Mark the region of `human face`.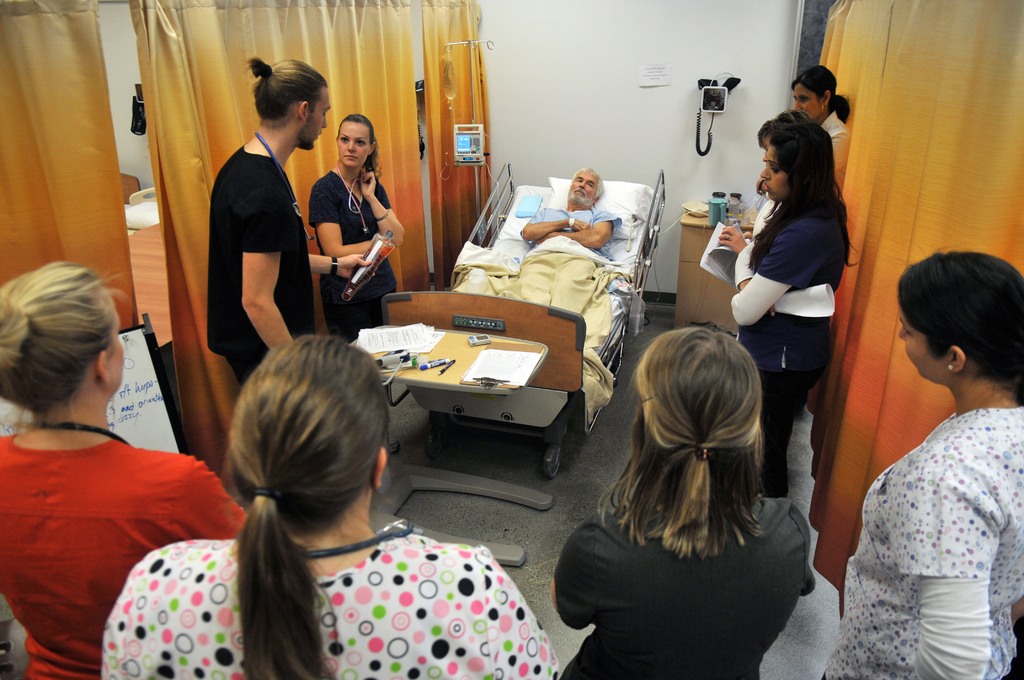
Region: <region>762, 145, 792, 198</region>.
